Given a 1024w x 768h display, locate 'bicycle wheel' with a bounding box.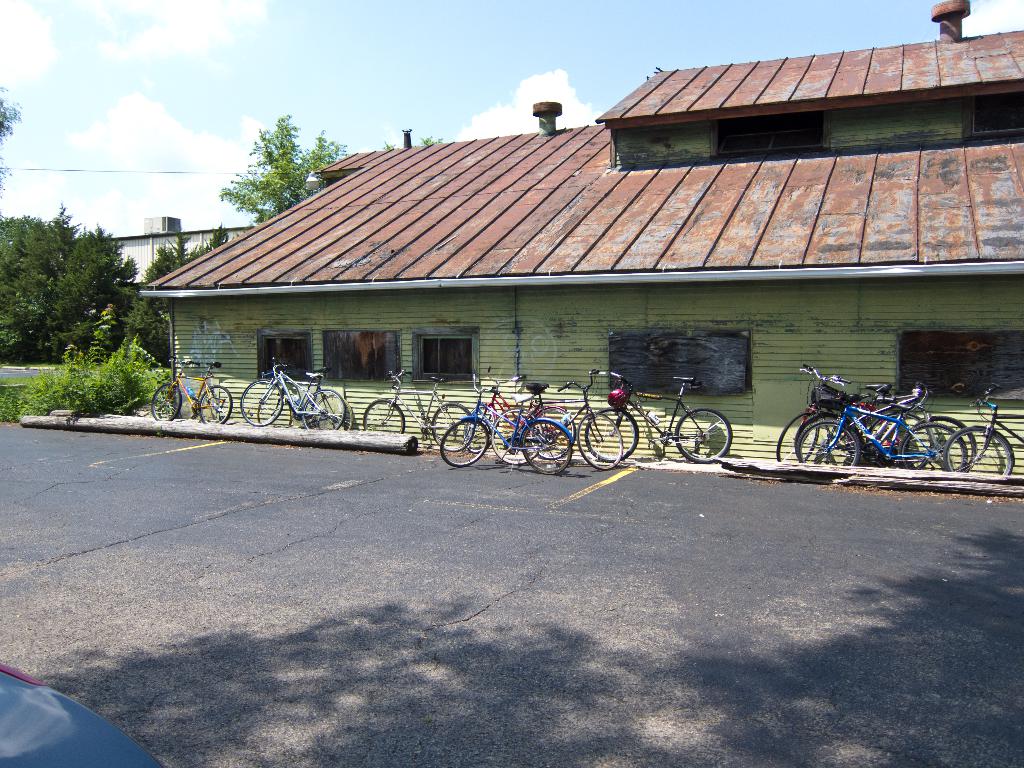
Located: [left=775, top=410, right=822, bottom=463].
